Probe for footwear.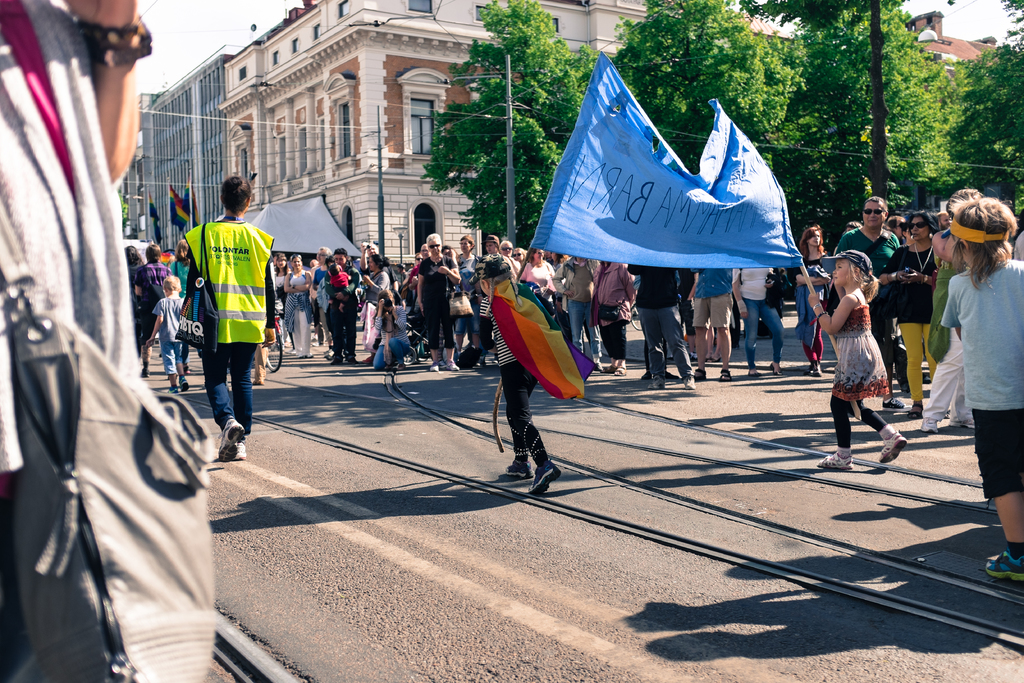
Probe result: (x1=445, y1=357, x2=461, y2=371).
